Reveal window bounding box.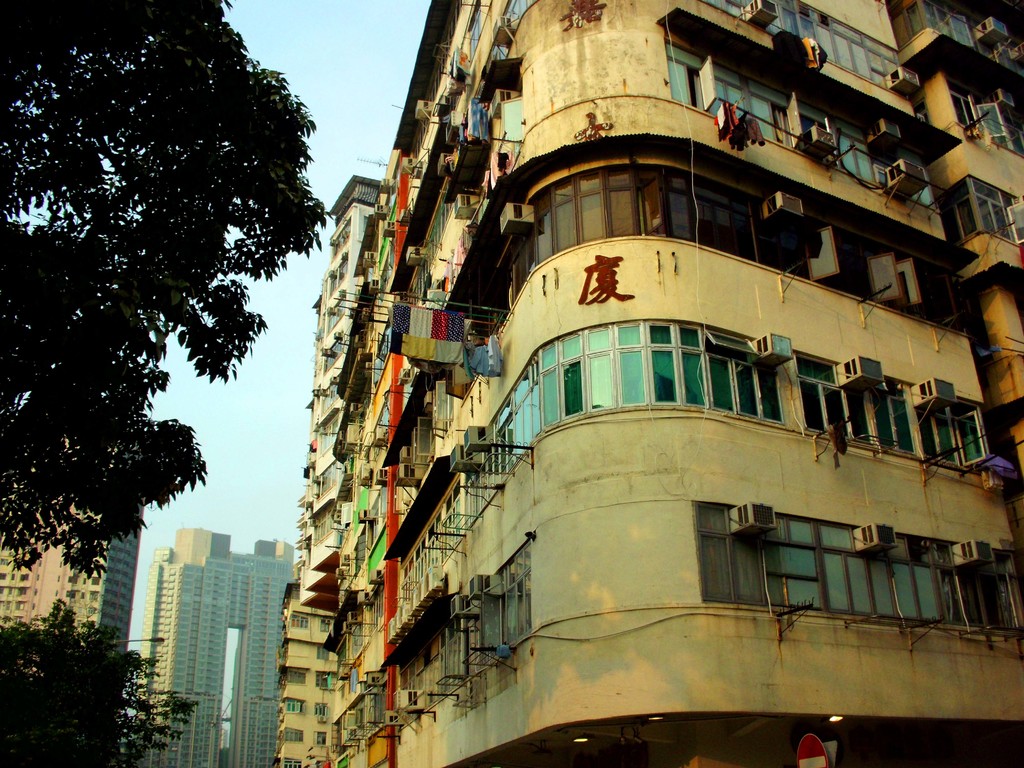
Revealed: region(81, 589, 86, 599).
